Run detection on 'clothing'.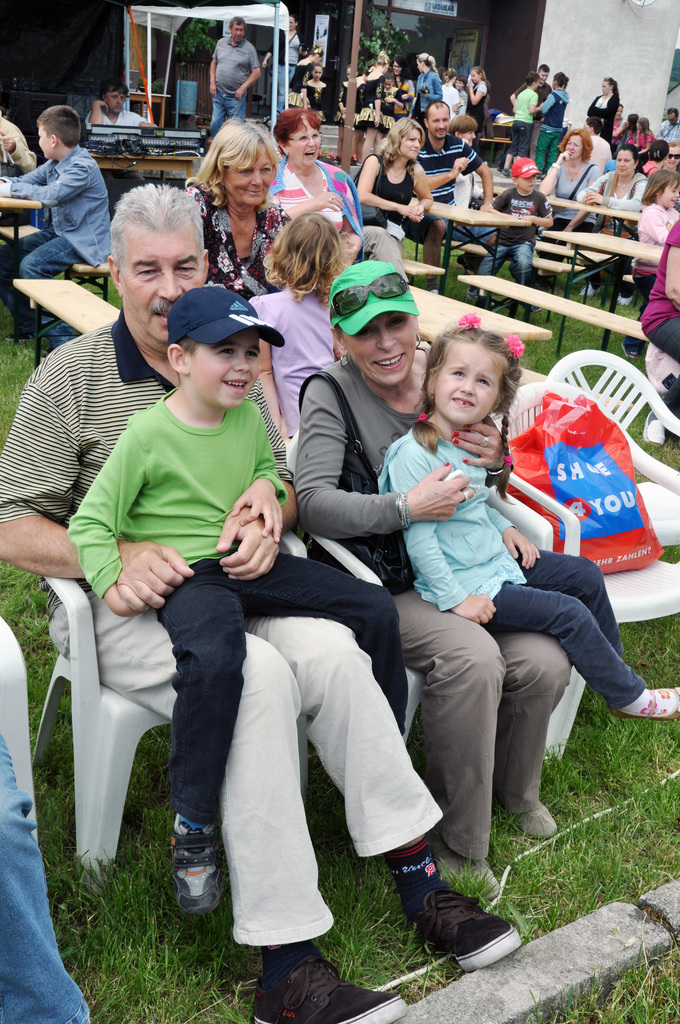
Result: {"x1": 572, "y1": 173, "x2": 646, "y2": 243}.
